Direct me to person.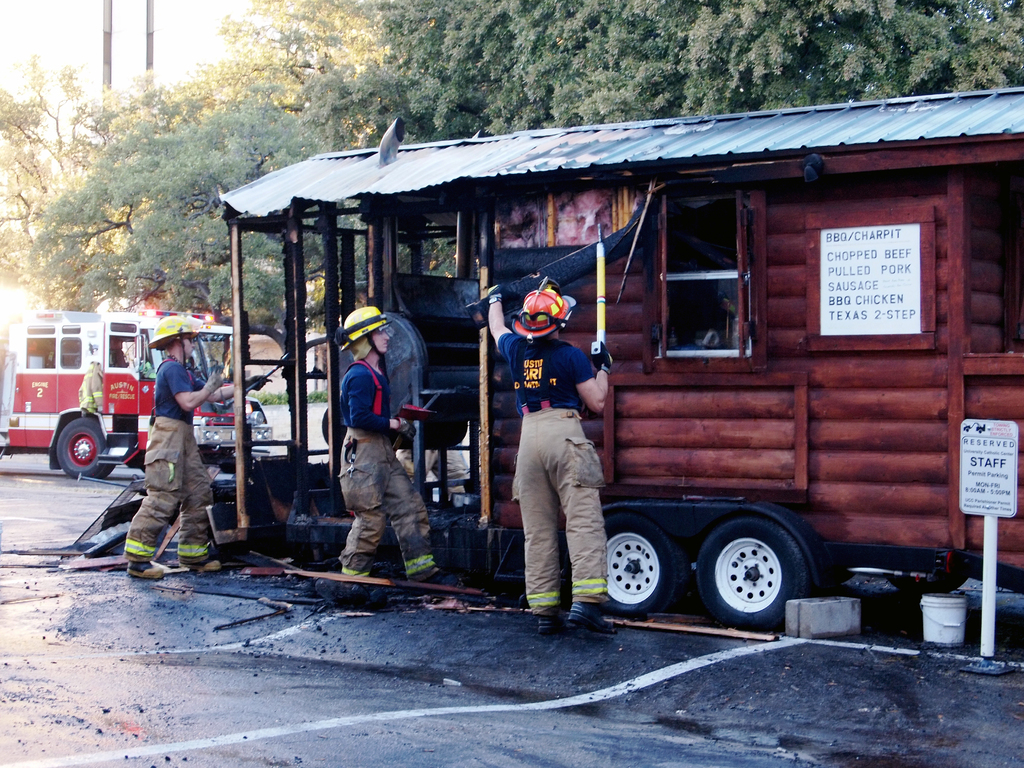
Direction: [484,278,618,637].
